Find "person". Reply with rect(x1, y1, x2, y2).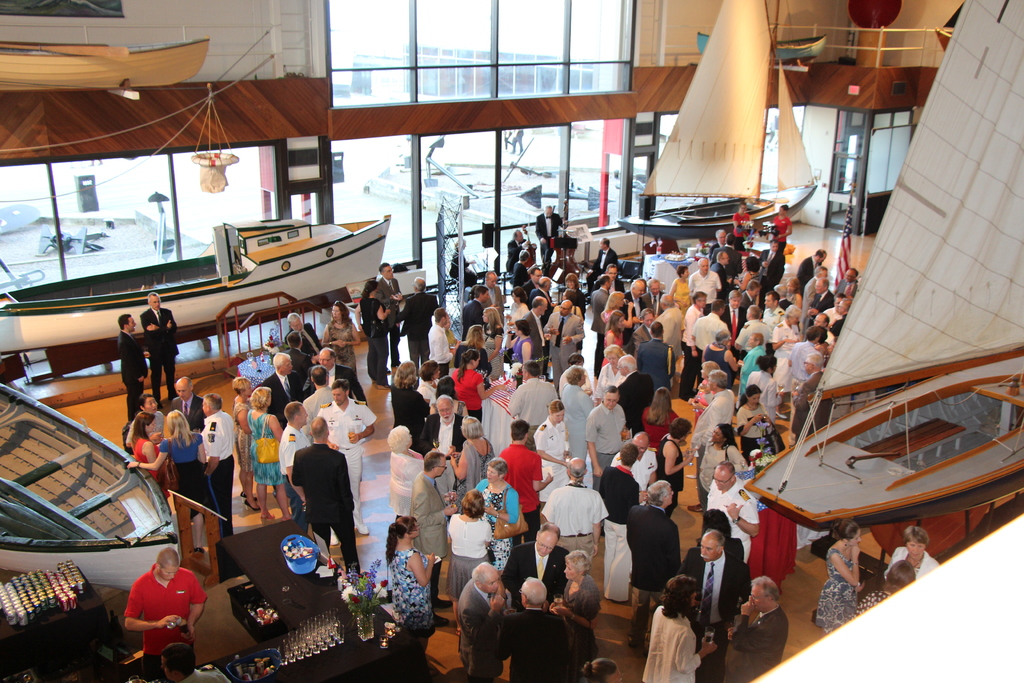
rect(163, 645, 238, 682).
